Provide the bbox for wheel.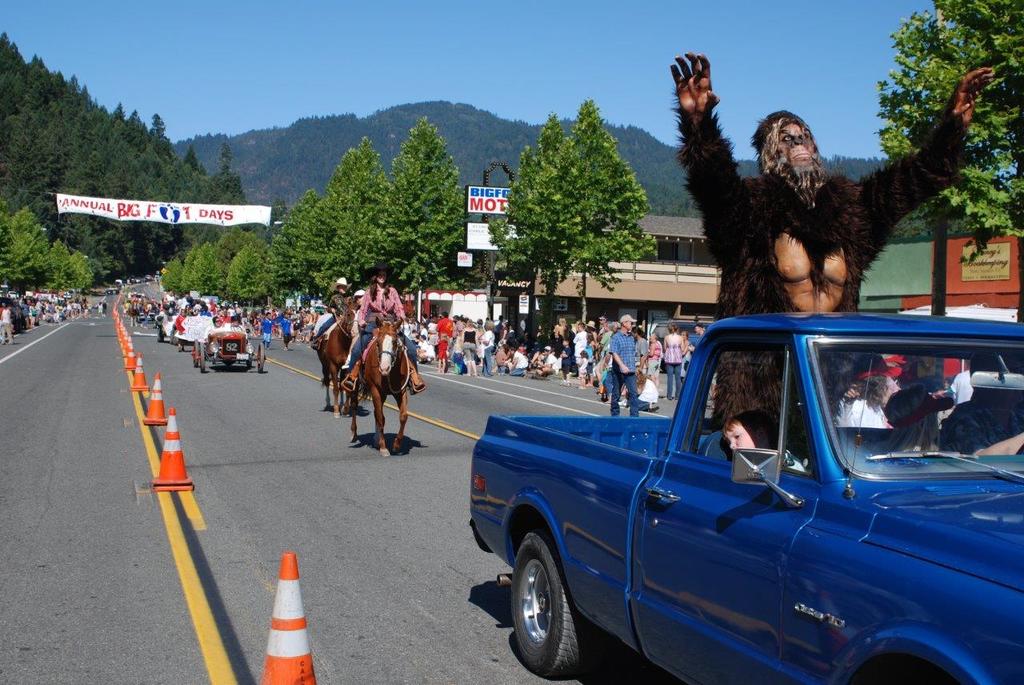
rect(257, 342, 265, 372).
